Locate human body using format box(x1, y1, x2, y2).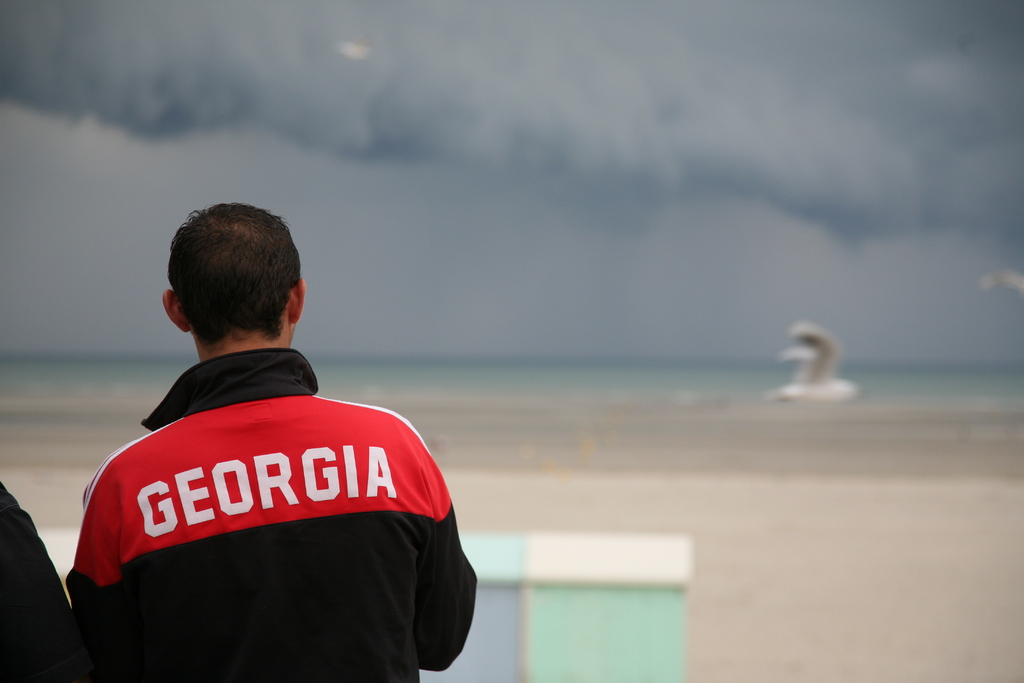
box(86, 224, 416, 660).
